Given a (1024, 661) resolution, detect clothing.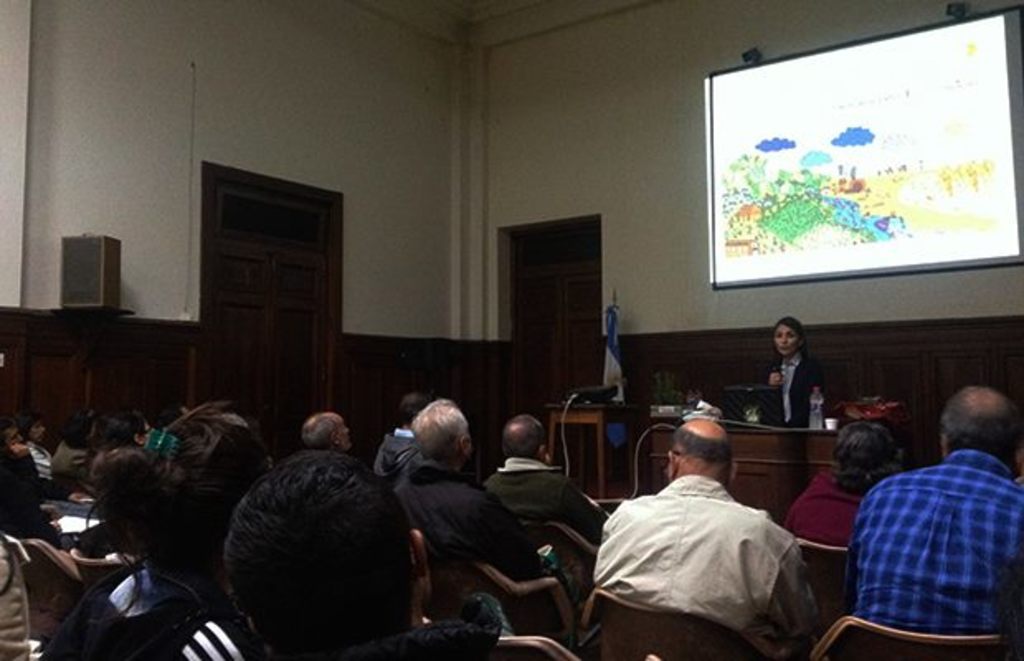
crop(0, 453, 66, 554).
